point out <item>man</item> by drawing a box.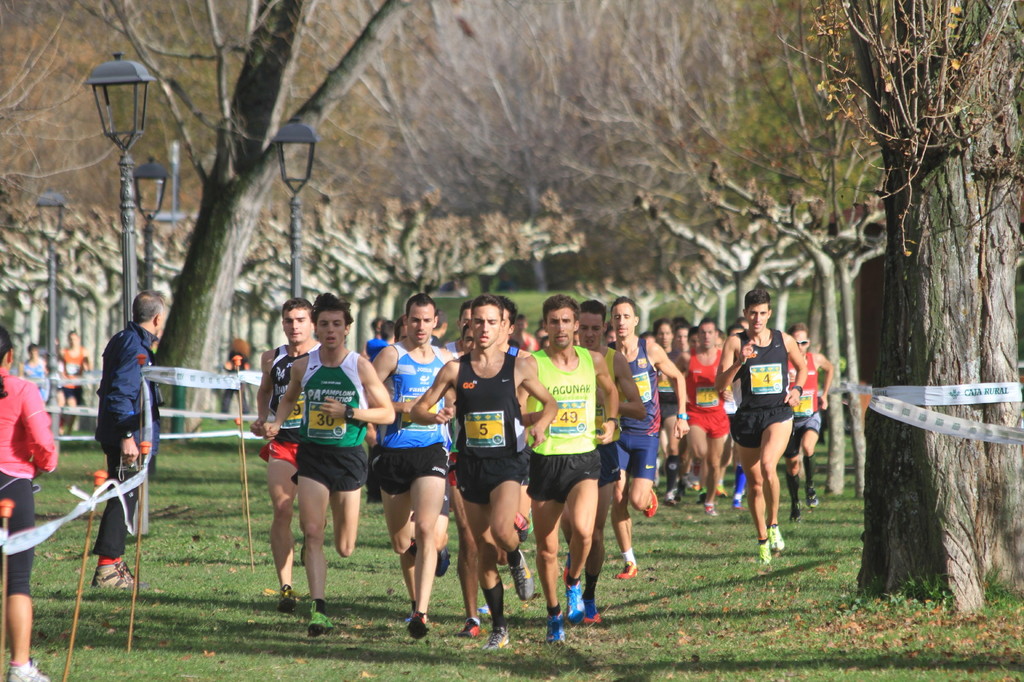
select_region(674, 319, 724, 524).
